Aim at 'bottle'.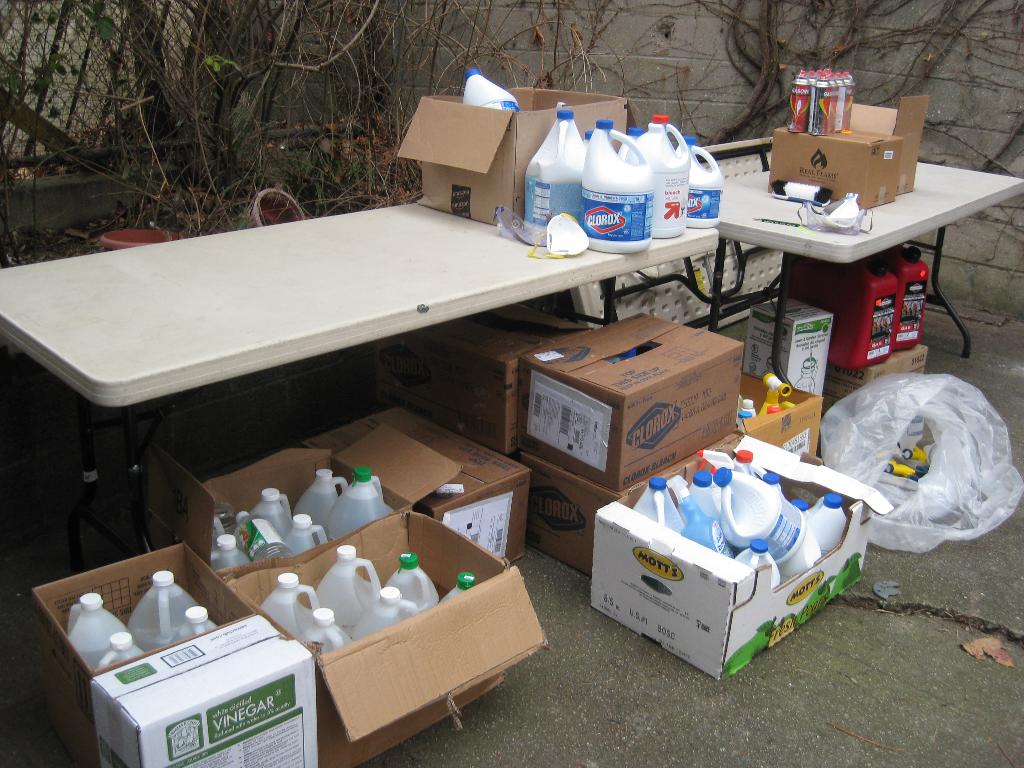
Aimed at [left=878, top=245, right=928, bottom=352].
